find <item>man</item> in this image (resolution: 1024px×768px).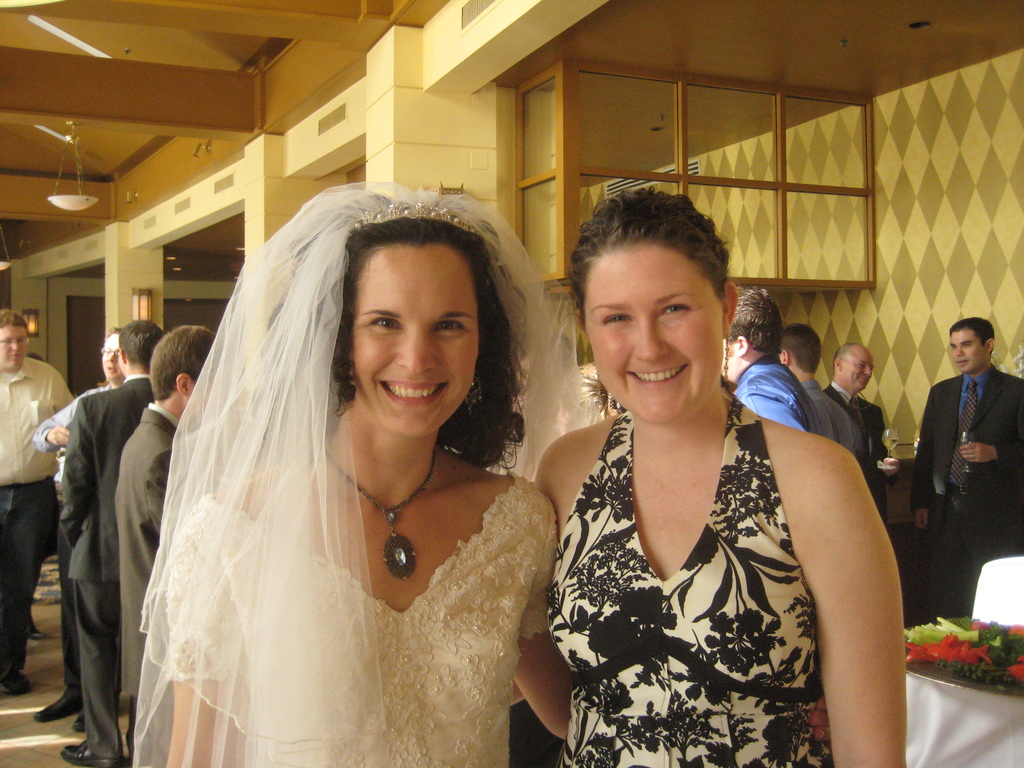
x1=780, y1=320, x2=858, y2=454.
